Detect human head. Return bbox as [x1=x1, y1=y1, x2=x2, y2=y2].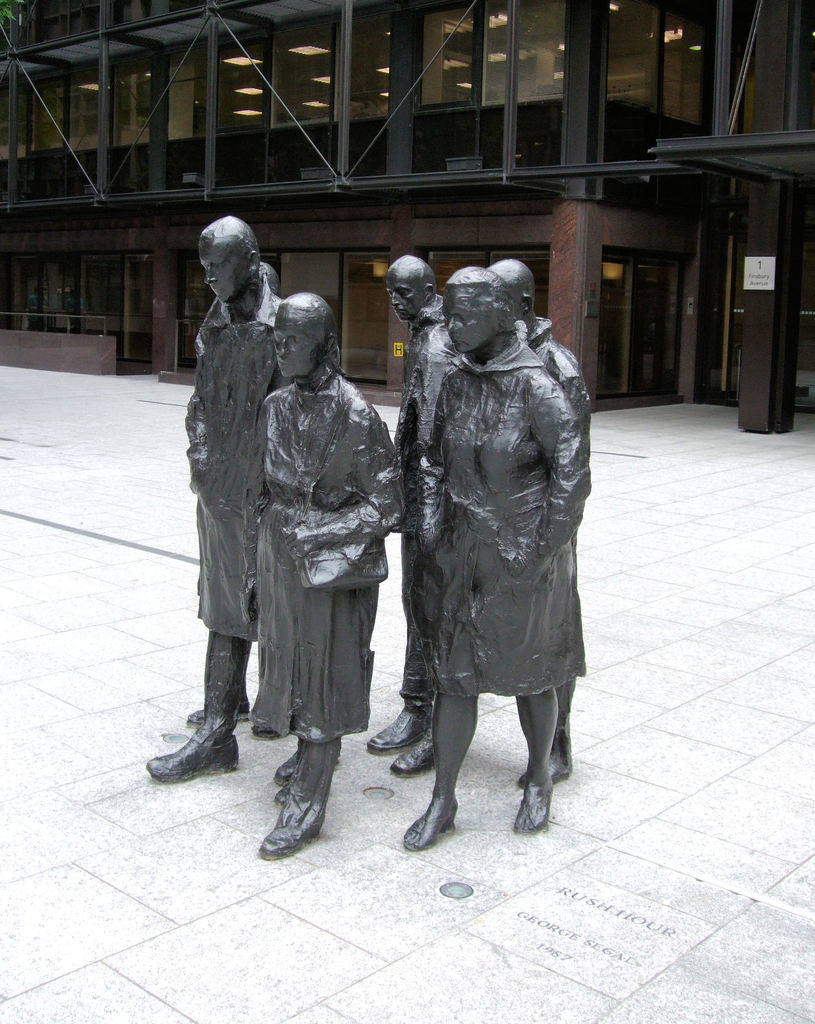
[x1=265, y1=290, x2=340, y2=377].
